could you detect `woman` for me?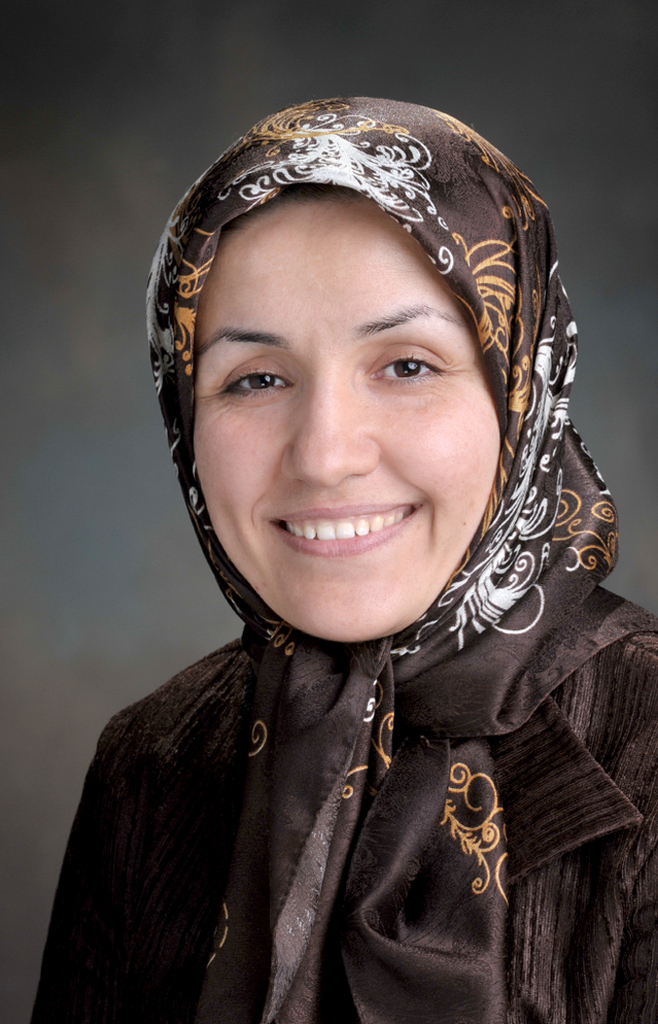
Detection result: locate(47, 44, 657, 968).
